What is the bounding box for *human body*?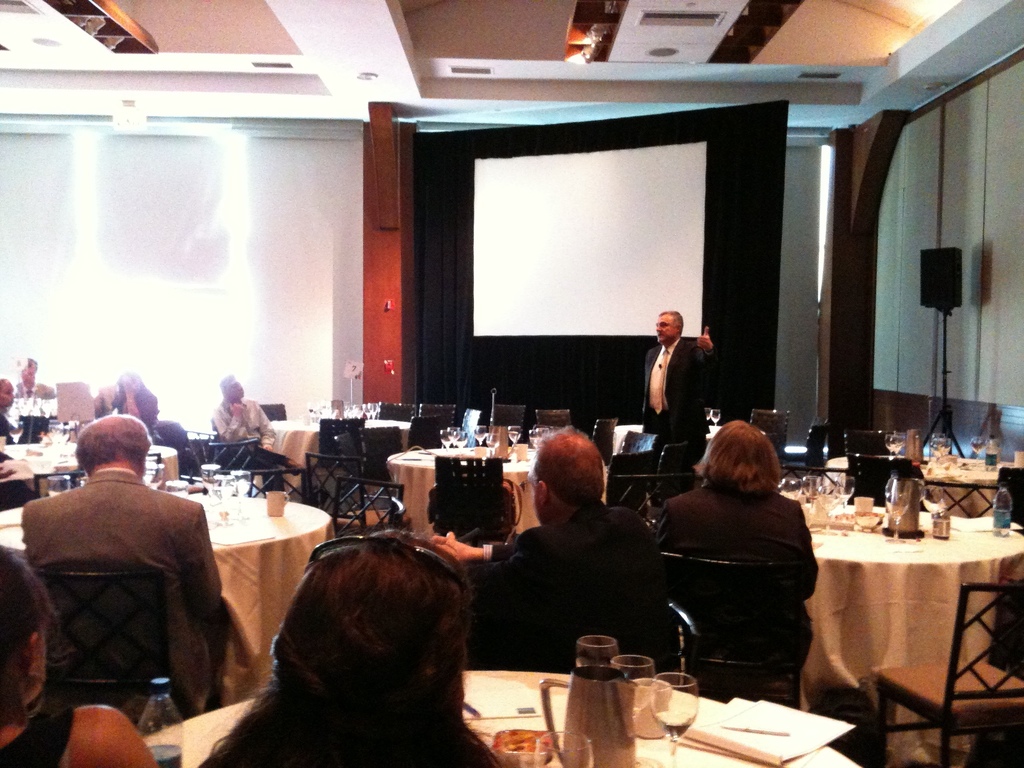
[left=0, top=381, right=20, bottom=444].
